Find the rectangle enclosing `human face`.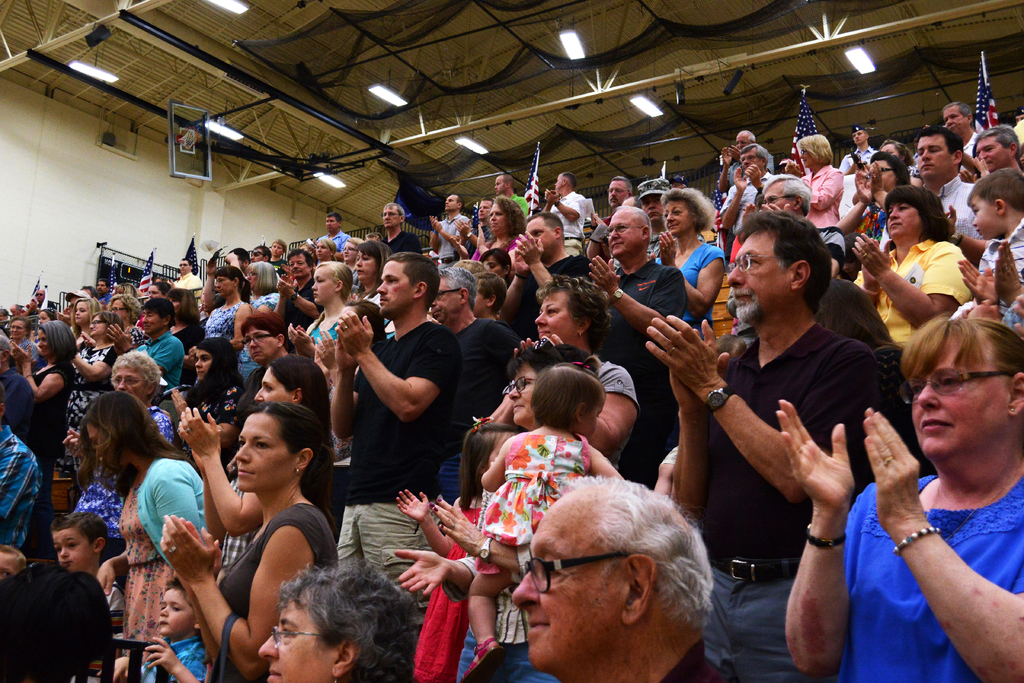
crop(309, 267, 334, 299).
